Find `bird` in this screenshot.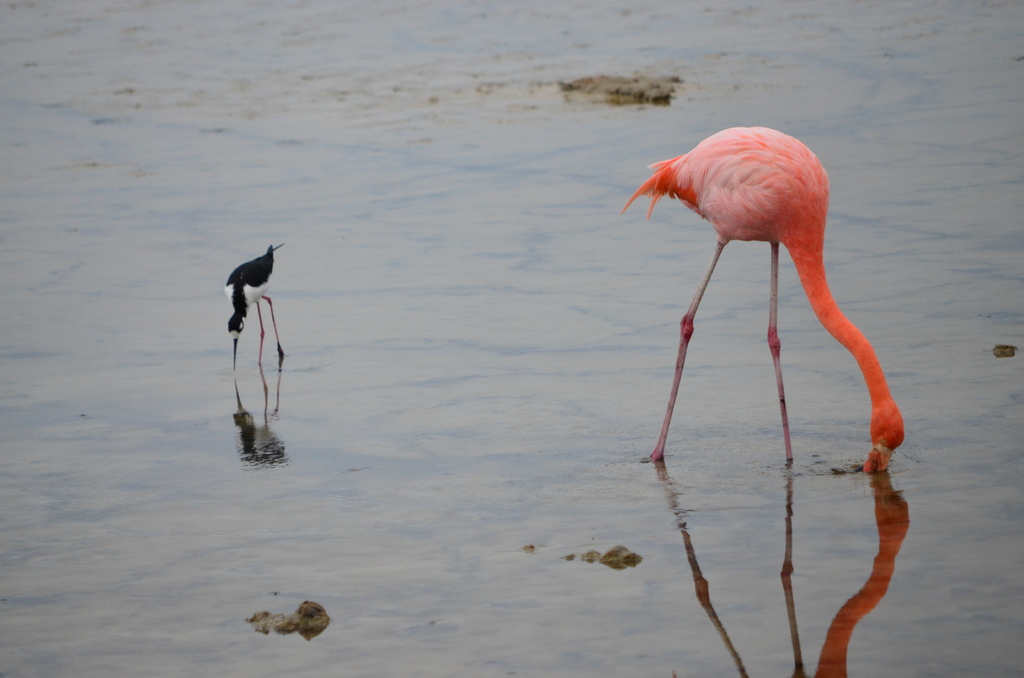
The bounding box for `bird` is Rect(607, 147, 890, 469).
